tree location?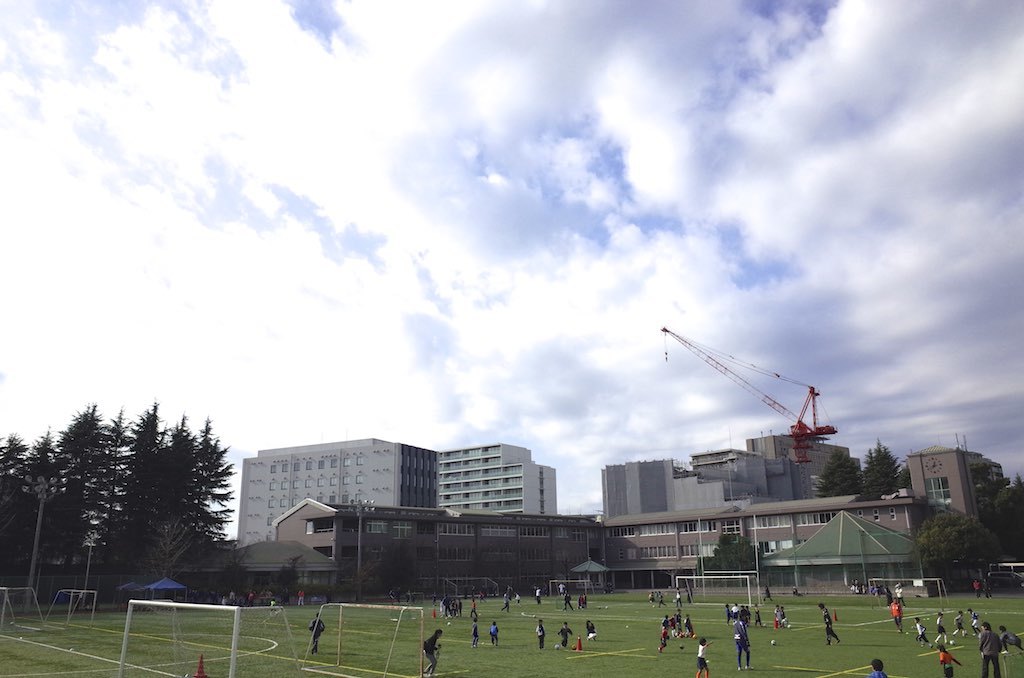
{"x1": 82, "y1": 410, "x2": 124, "y2": 569}
